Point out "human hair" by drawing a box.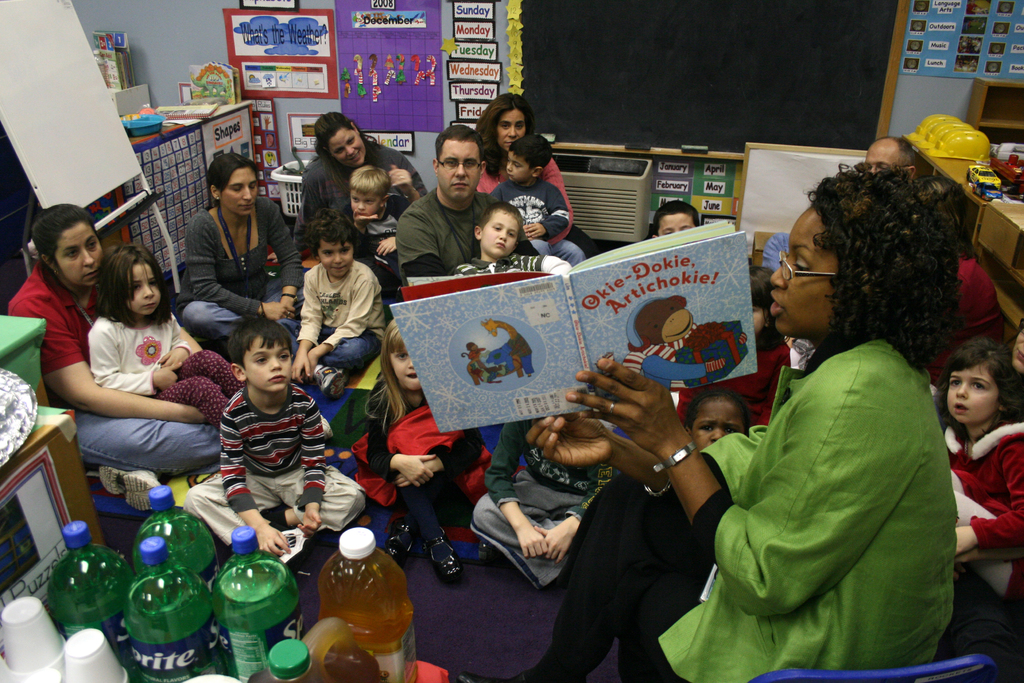
<bbox>476, 95, 534, 177</bbox>.
